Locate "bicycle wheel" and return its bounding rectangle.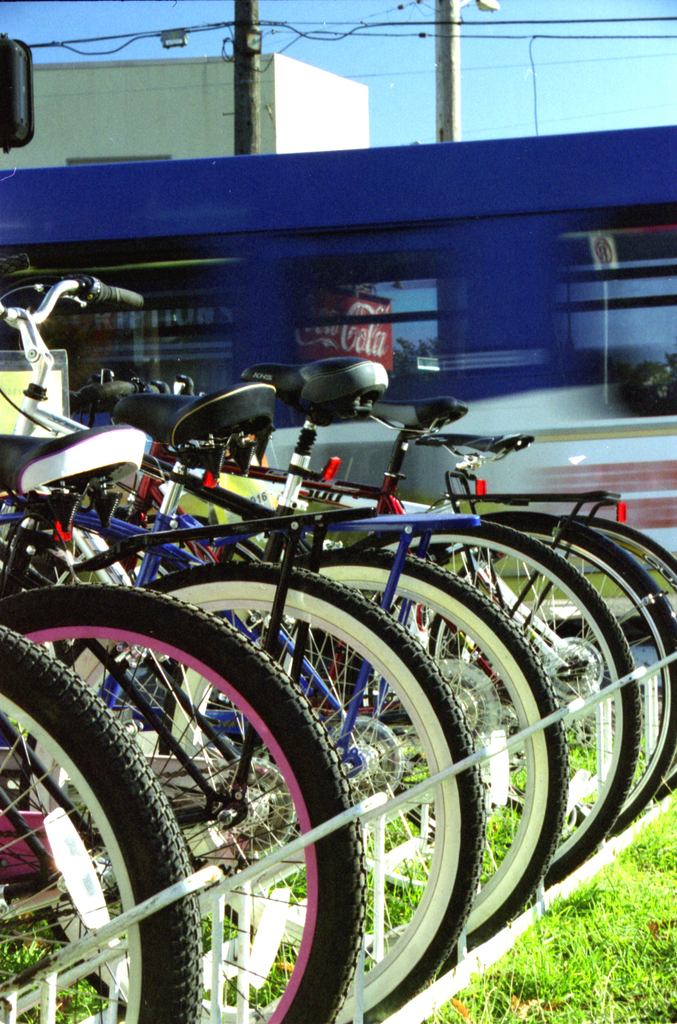
375 511 676 847.
